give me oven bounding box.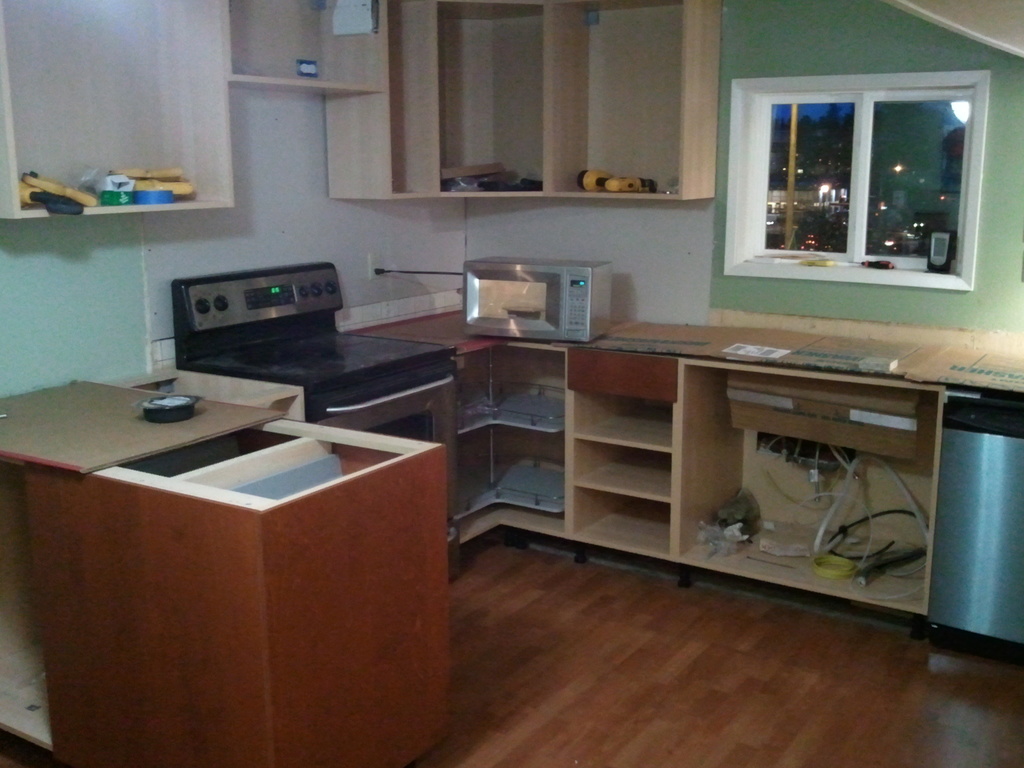
463/257/619/339.
